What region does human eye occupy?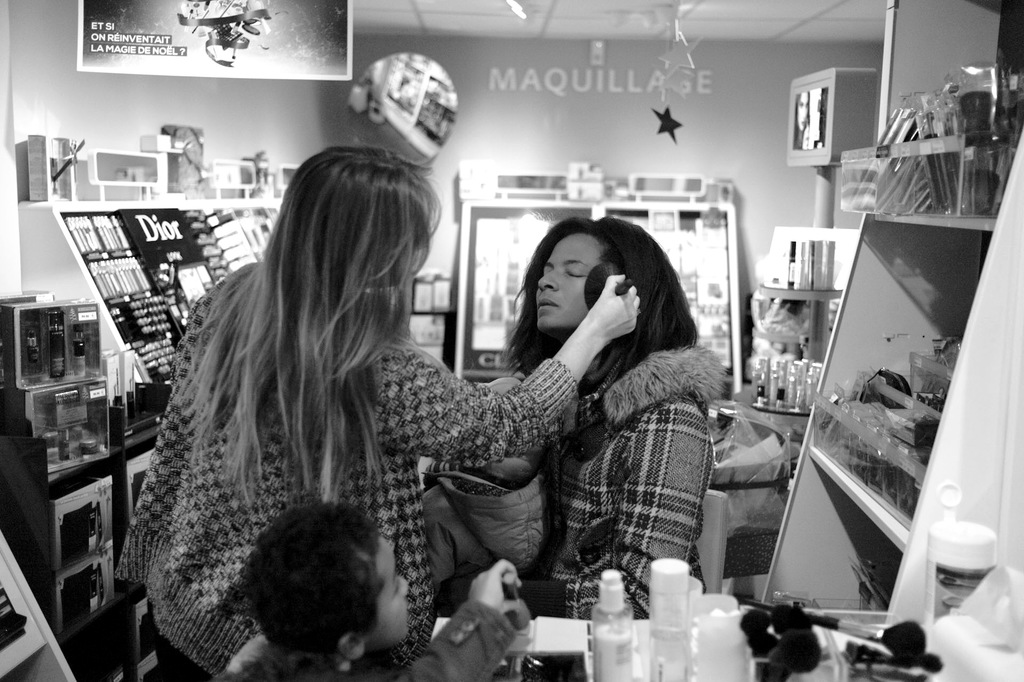
select_region(392, 580, 401, 601).
